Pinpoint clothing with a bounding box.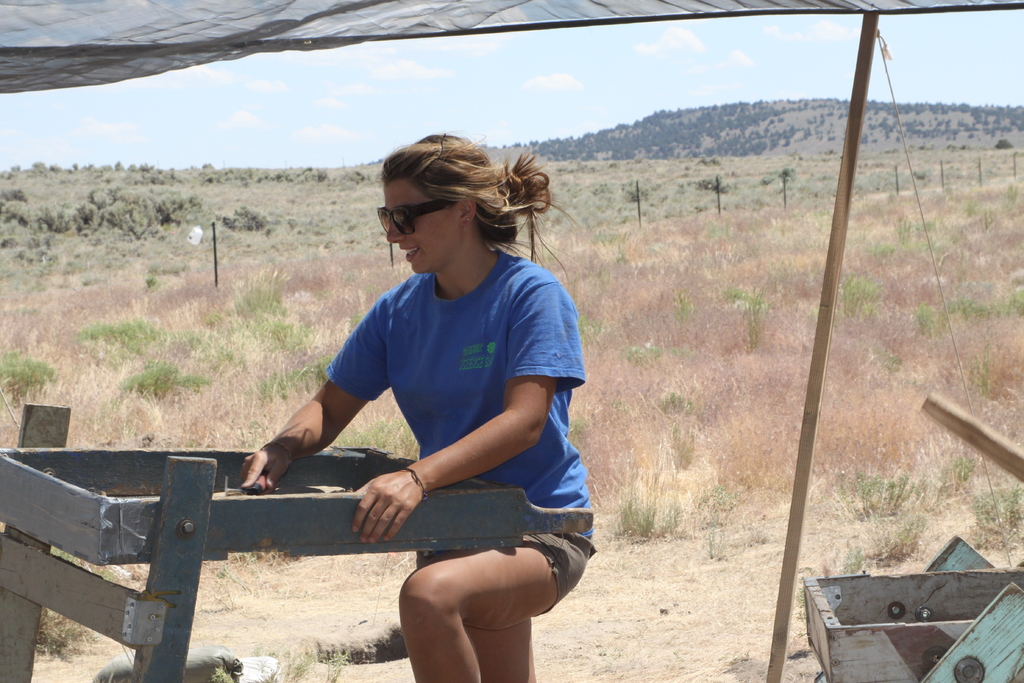
(left=276, top=221, right=586, bottom=573).
